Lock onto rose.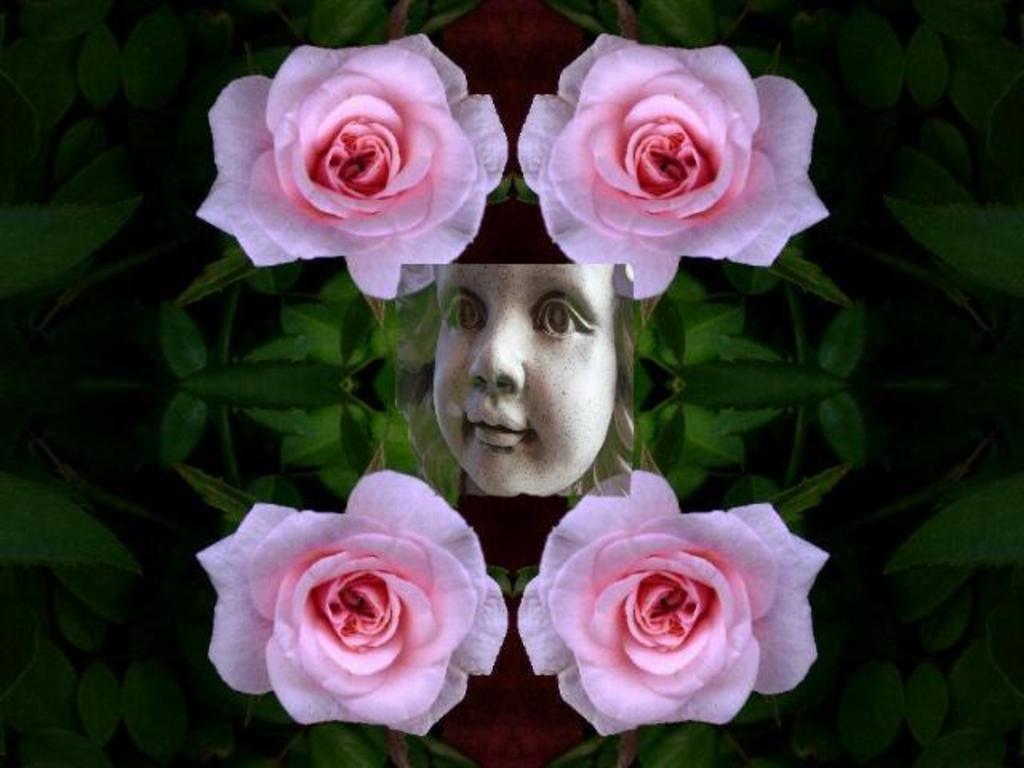
Locked: left=195, top=466, right=509, bottom=739.
